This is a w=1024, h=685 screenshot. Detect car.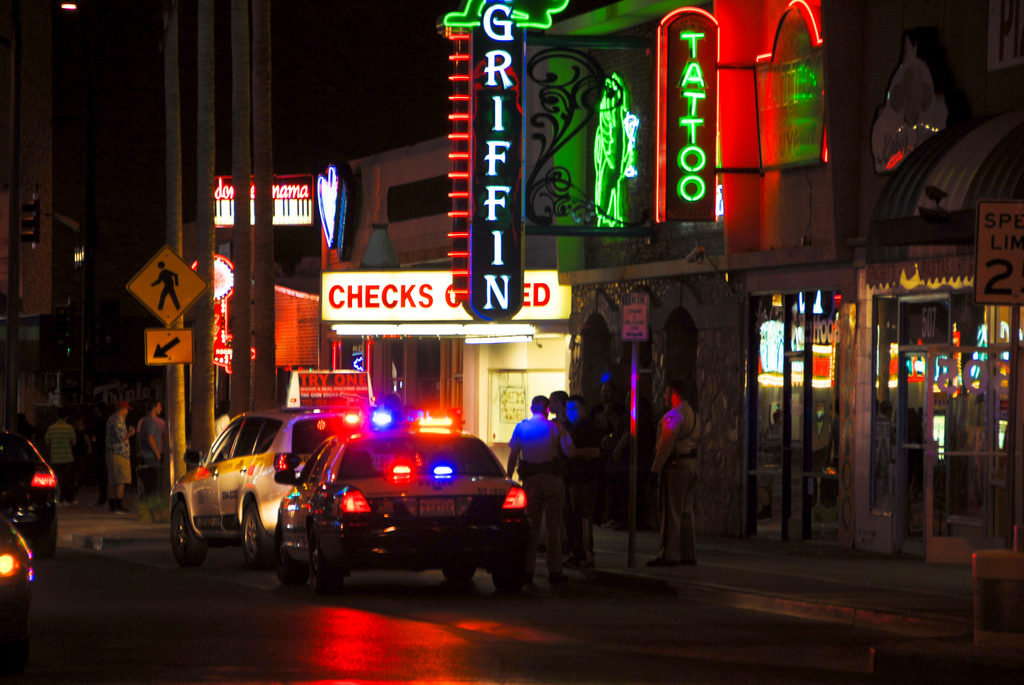
170/368/380/568.
